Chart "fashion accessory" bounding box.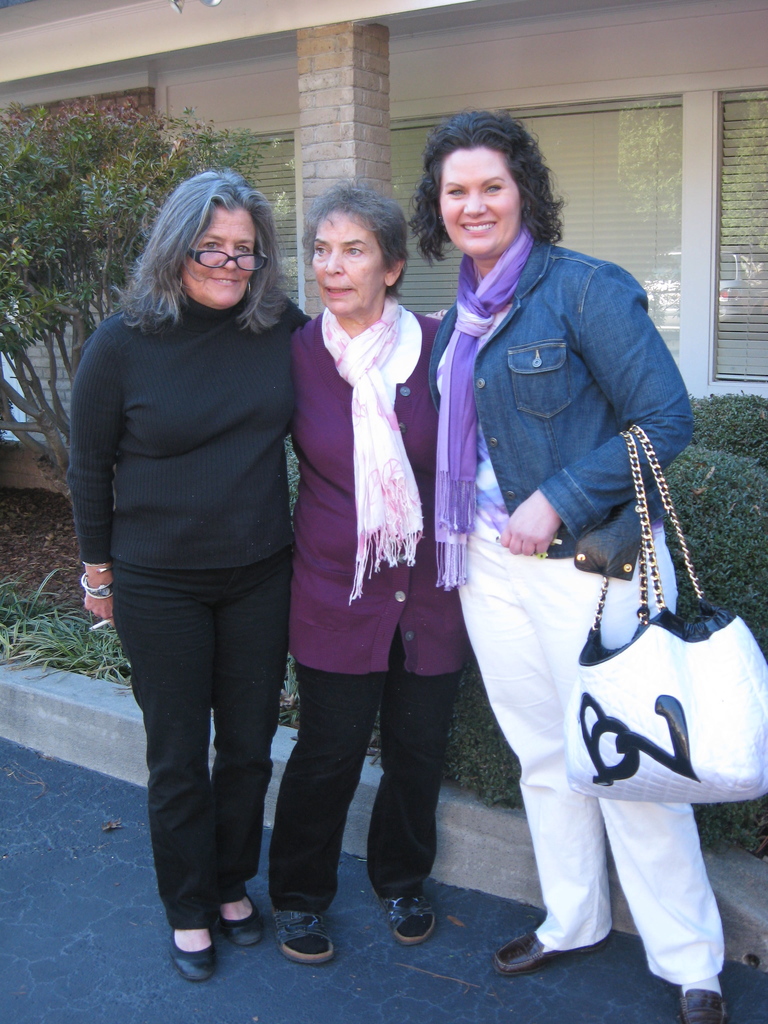
Charted: [left=273, top=908, right=340, bottom=968].
